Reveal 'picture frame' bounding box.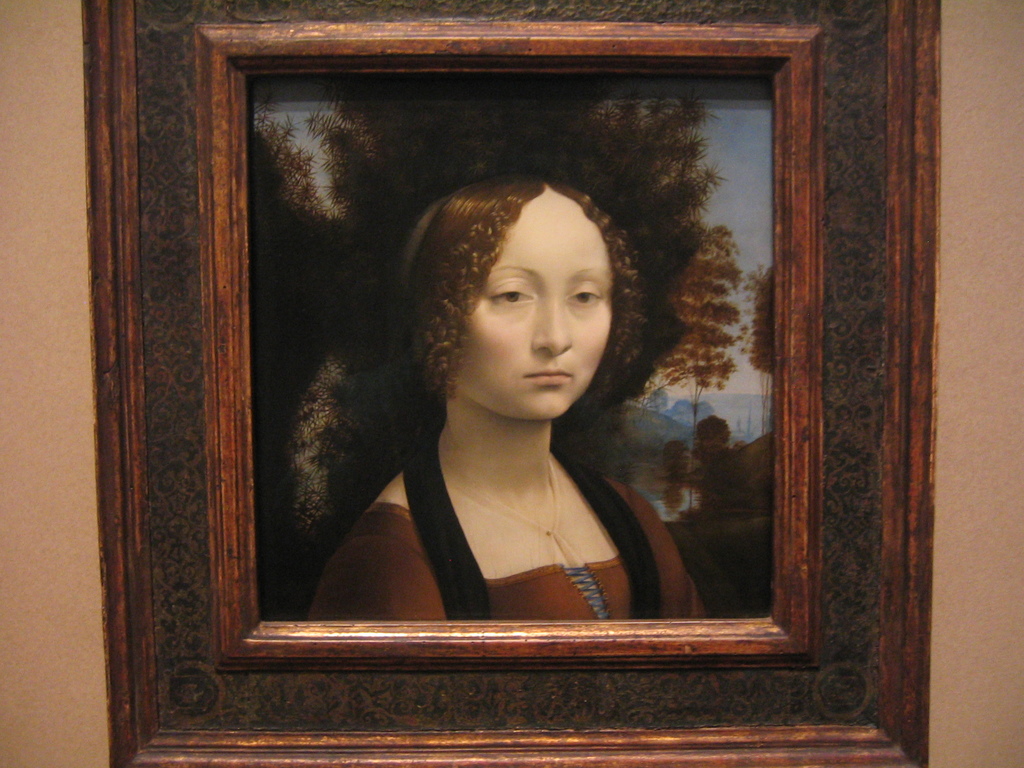
Revealed: crop(79, 0, 943, 767).
